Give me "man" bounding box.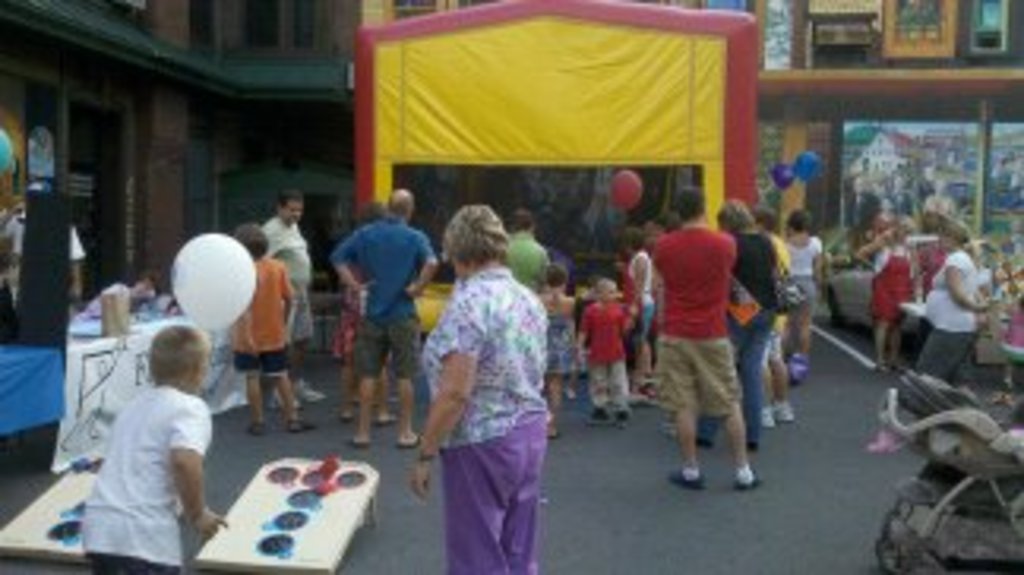
(512,209,540,288).
